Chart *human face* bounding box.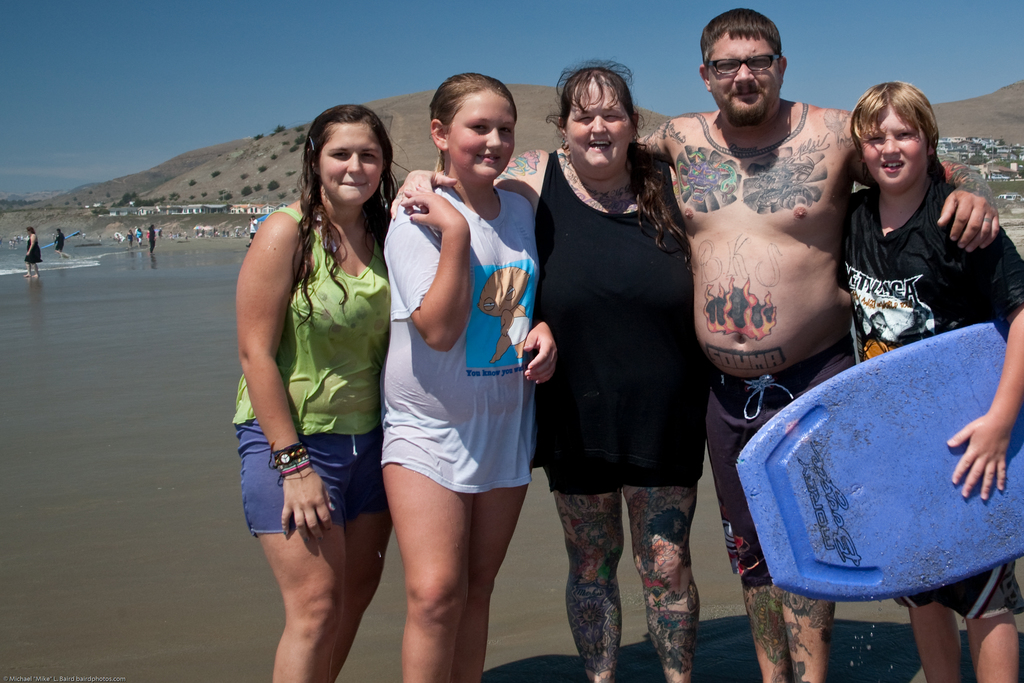
Charted: x1=562 y1=77 x2=627 y2=169.
